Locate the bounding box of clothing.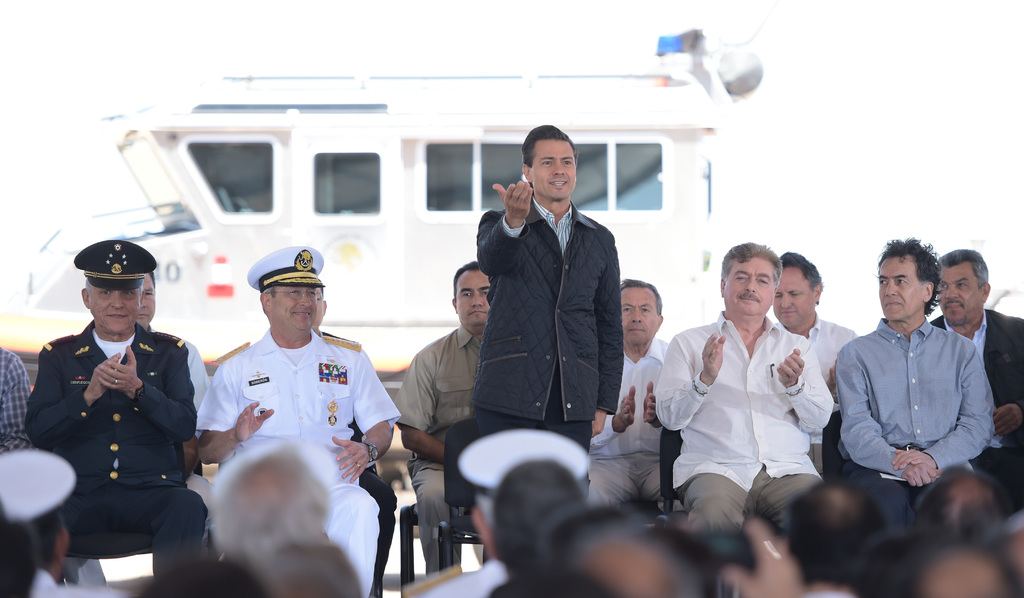
Bounding box: [931, 308, 1023, 513].
